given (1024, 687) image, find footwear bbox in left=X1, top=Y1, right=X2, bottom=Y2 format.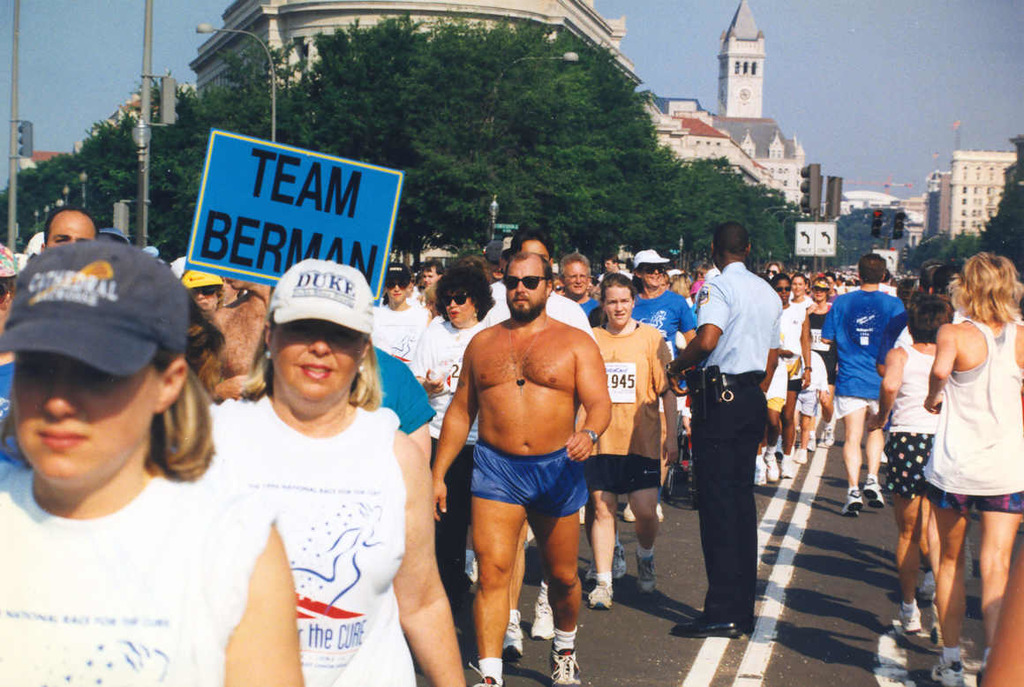
left=650, top=498, right=667, bottom=525.
